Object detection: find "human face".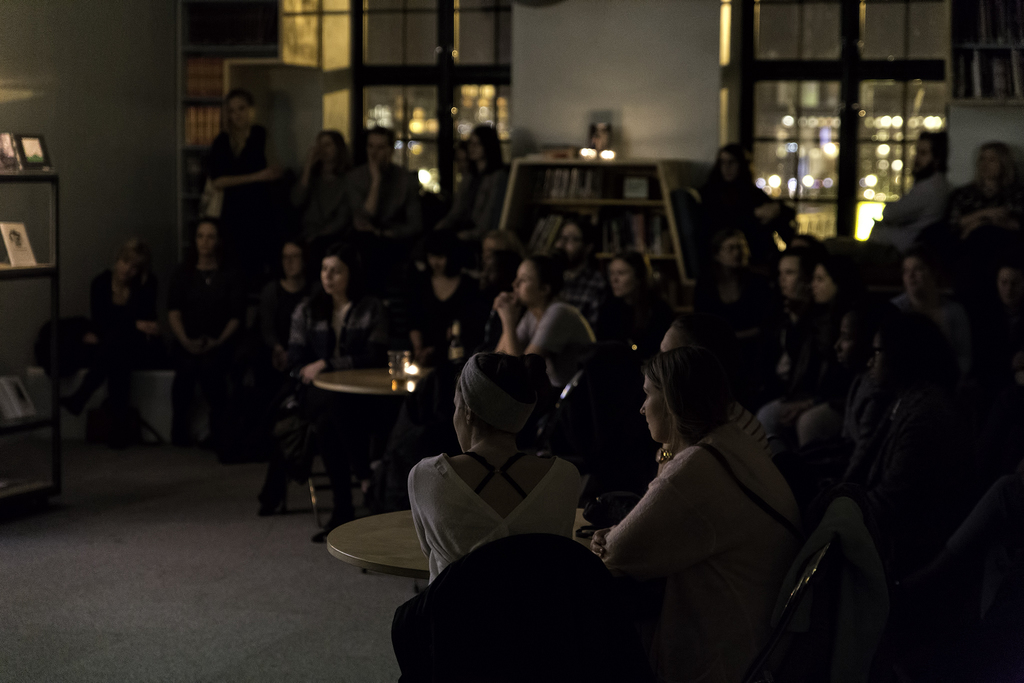
322 256 349 292.
